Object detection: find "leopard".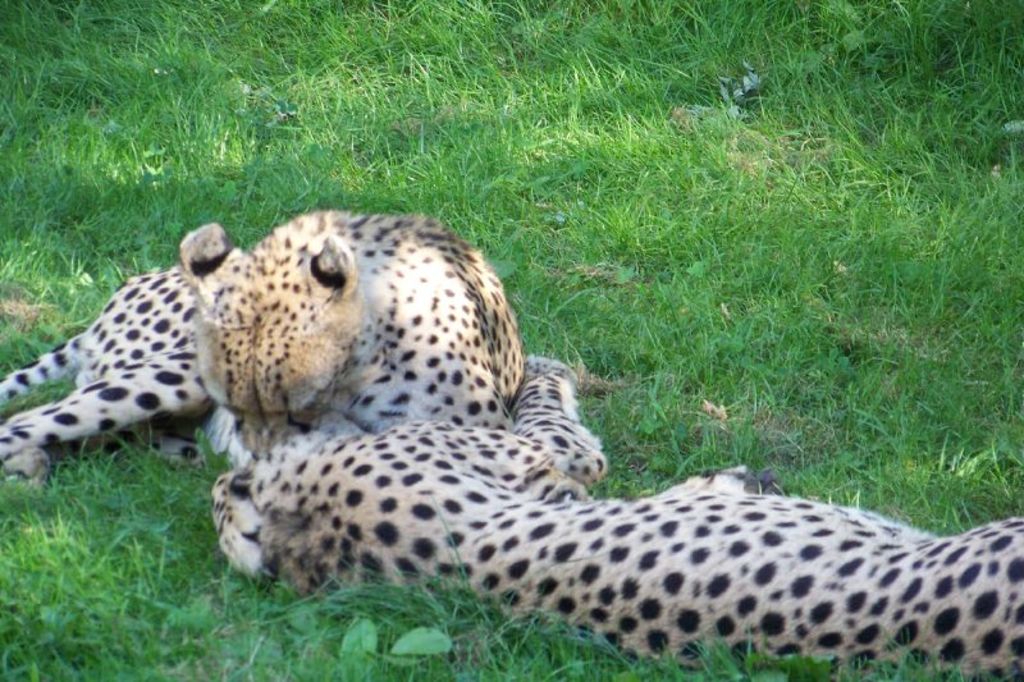
[left=0, top=218, right=524, bottom=466].
